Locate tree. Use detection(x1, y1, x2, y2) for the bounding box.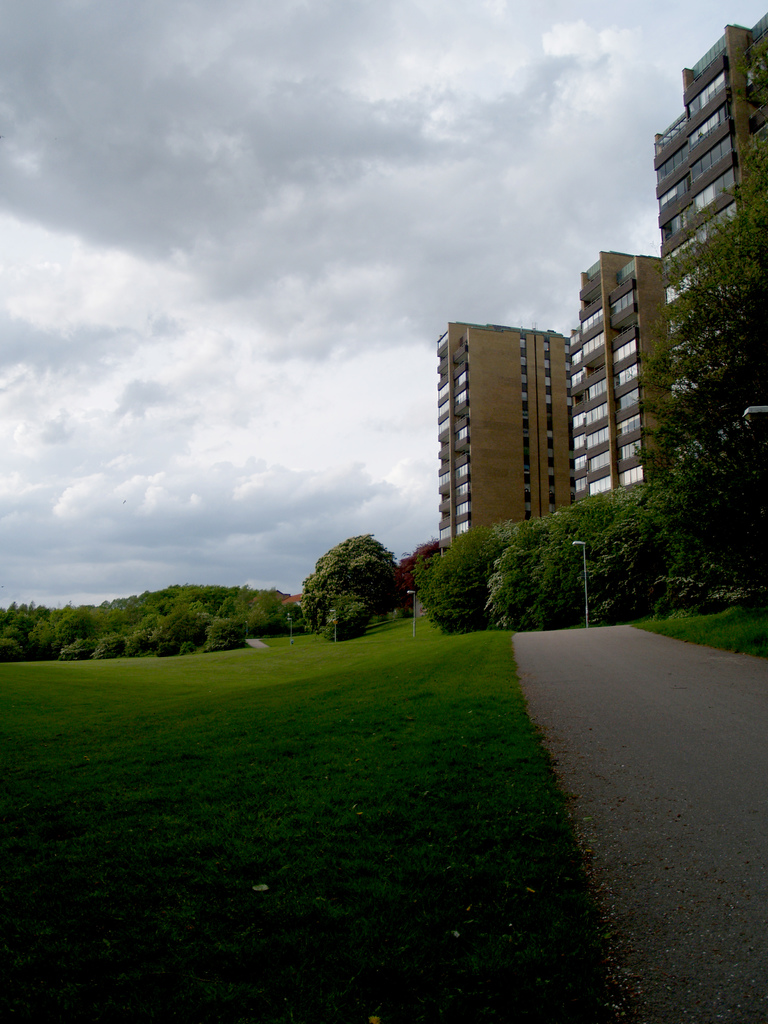
detection(300, 534, 399, 620).
